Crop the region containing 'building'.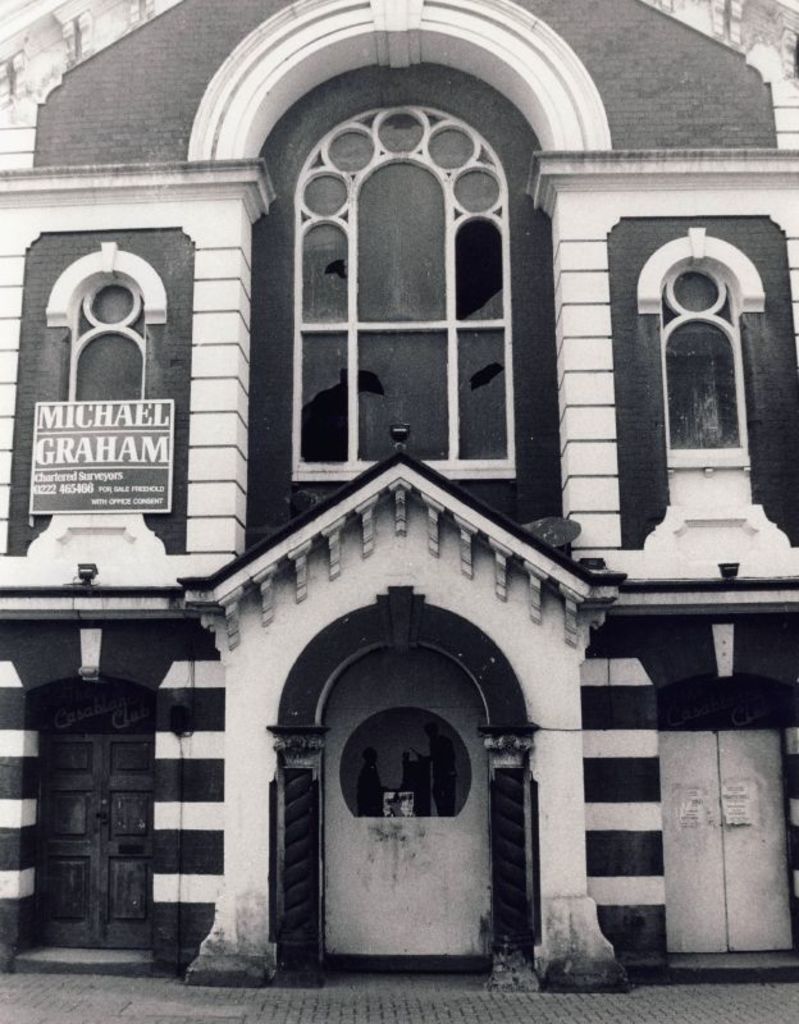
Crop region: (0,0,798,998).
